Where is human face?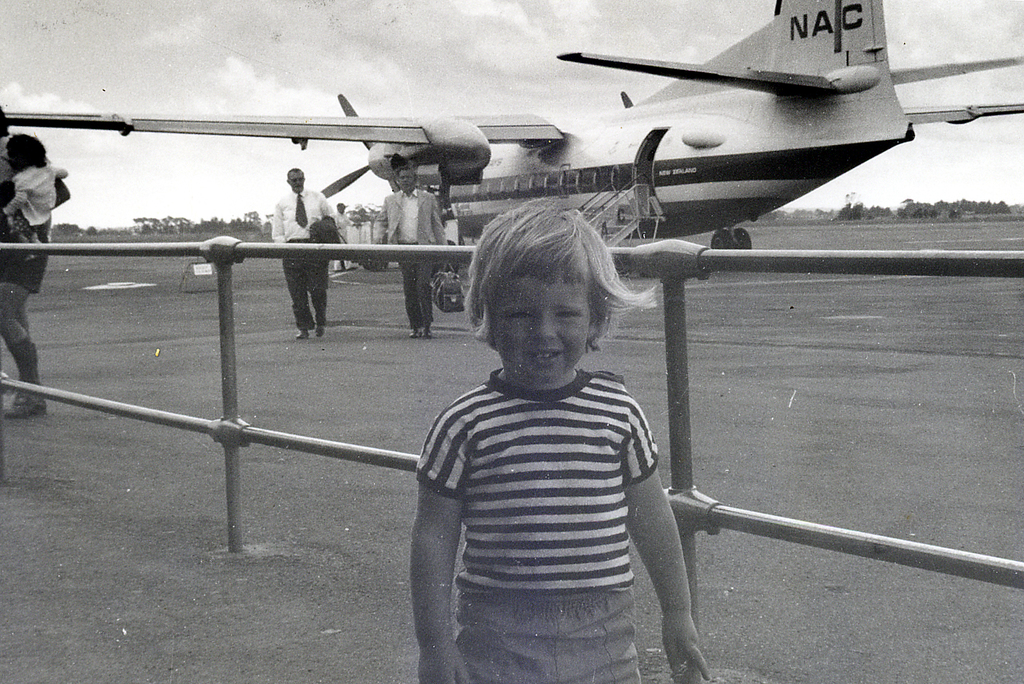
left=492, top=271, right=592, bottom=379.
